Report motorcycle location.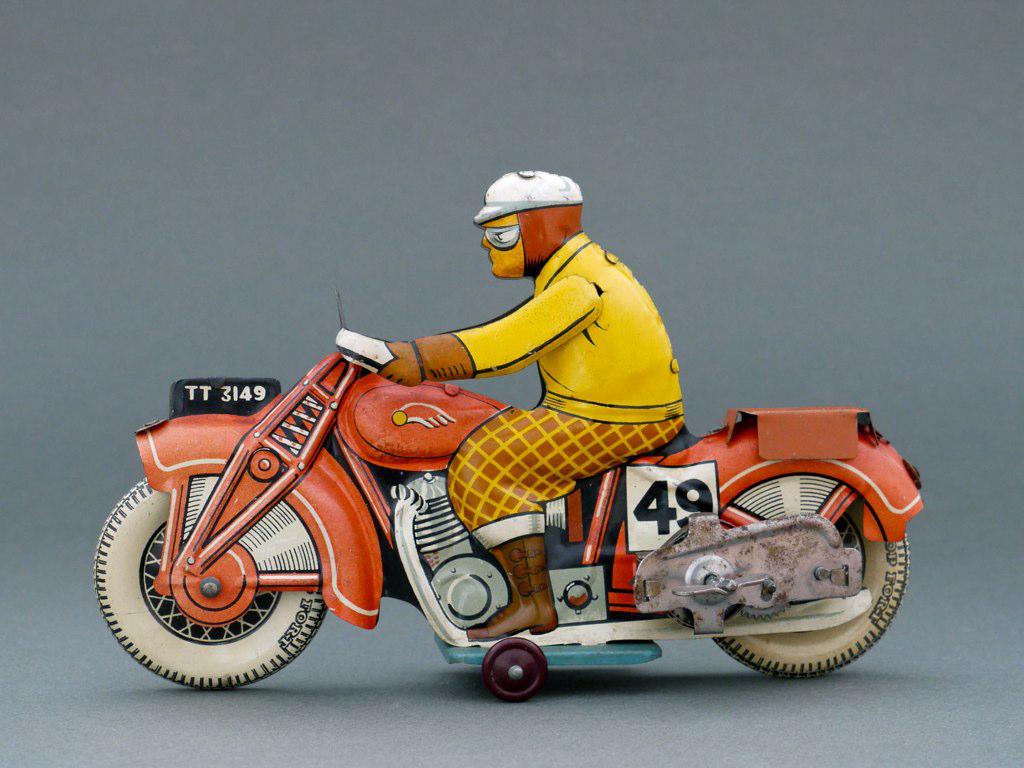
Report: BBox(91, 330, 923, 681).
